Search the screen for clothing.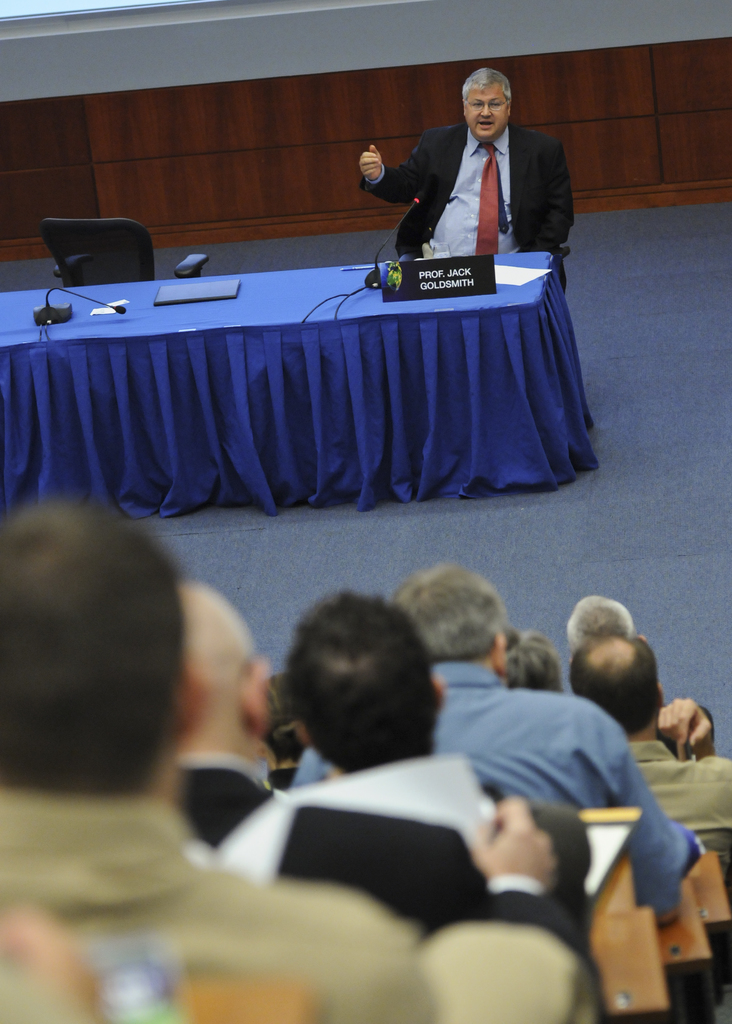
Found at Rect(289, 659, 706, 913).
